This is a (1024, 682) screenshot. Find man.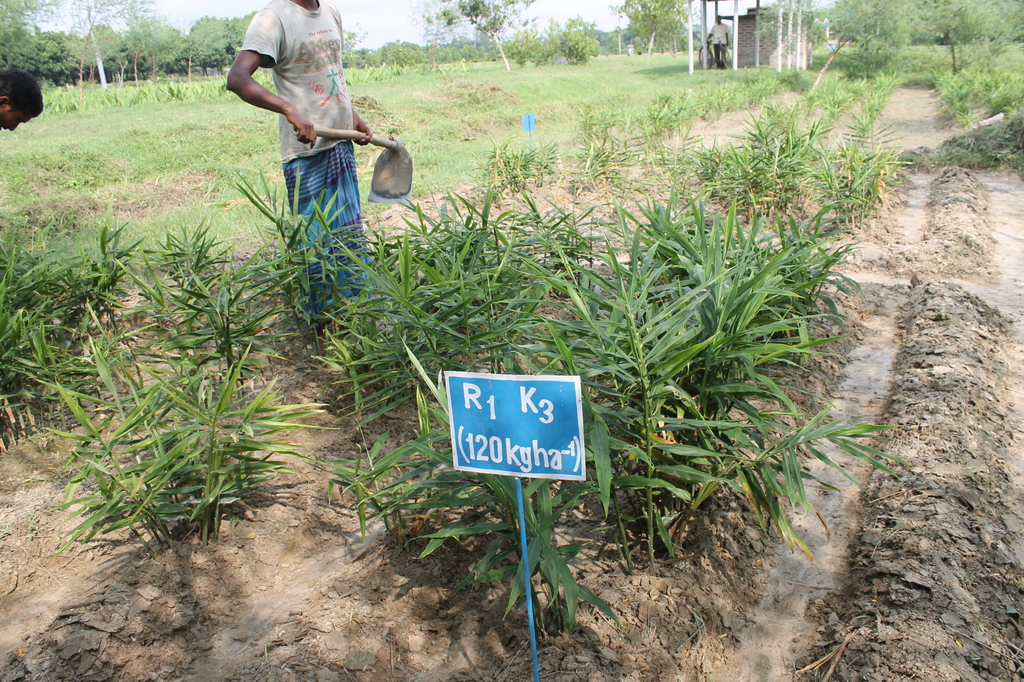
Bounding box: bbox(0, 67, 41, 129).
